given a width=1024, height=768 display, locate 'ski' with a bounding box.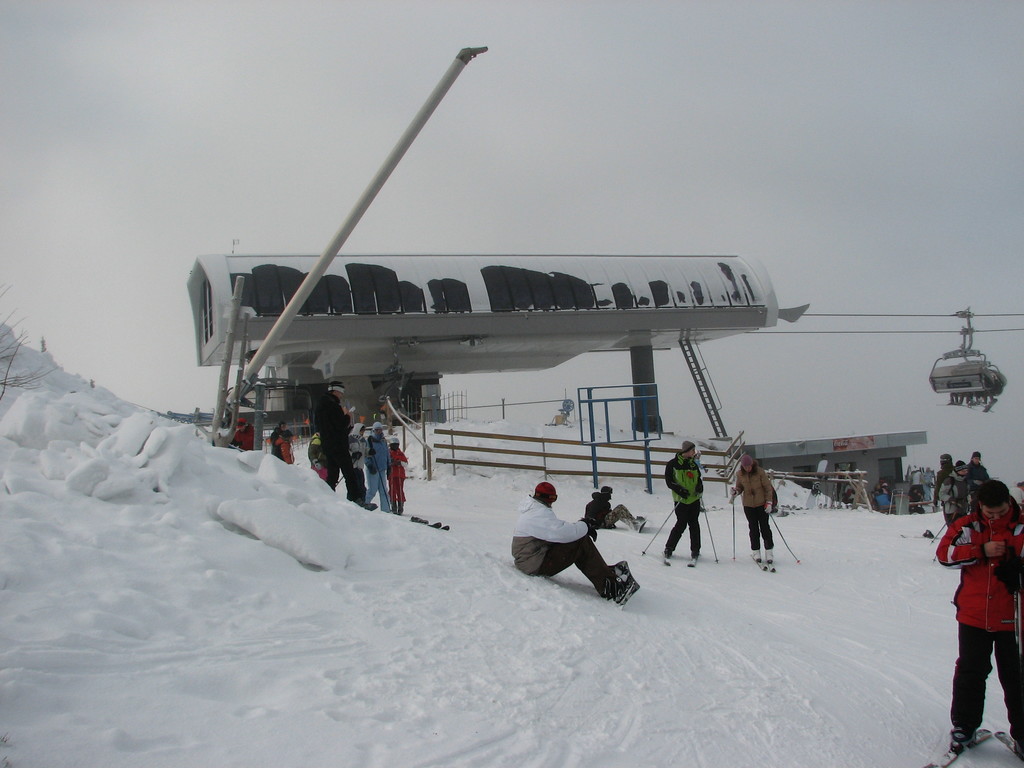
Located: select_region(922, 723, 1023, 767).
